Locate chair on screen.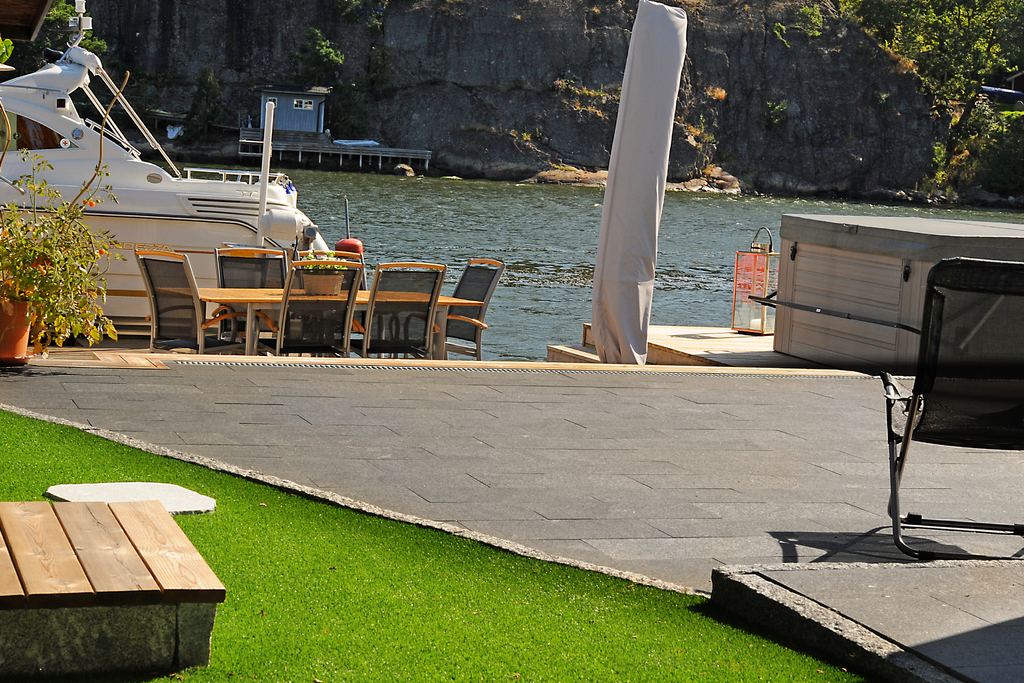
On screen at 405, 257, 508, 359.
